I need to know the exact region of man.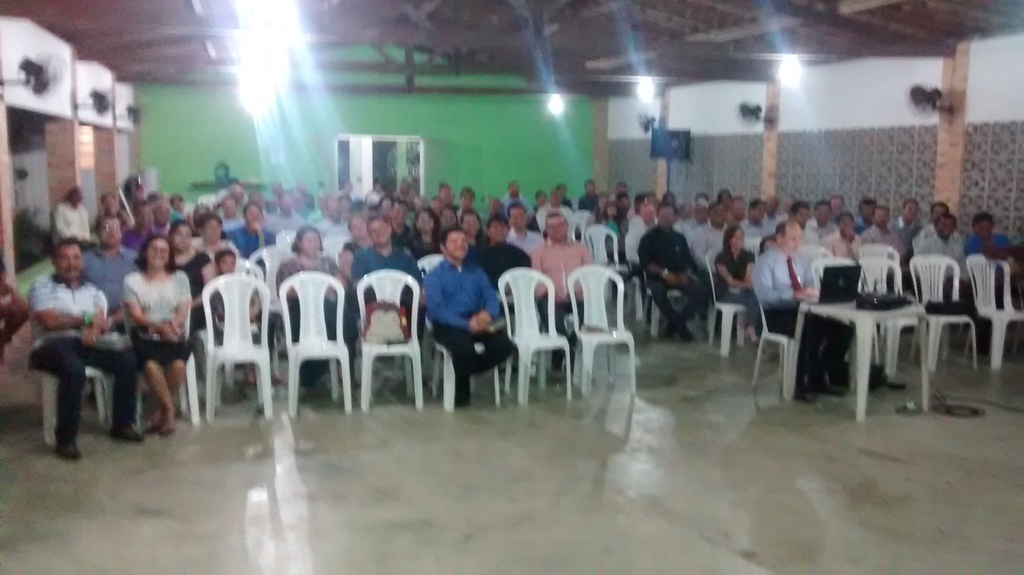
Region: rect(692, 202, 711, 228).
